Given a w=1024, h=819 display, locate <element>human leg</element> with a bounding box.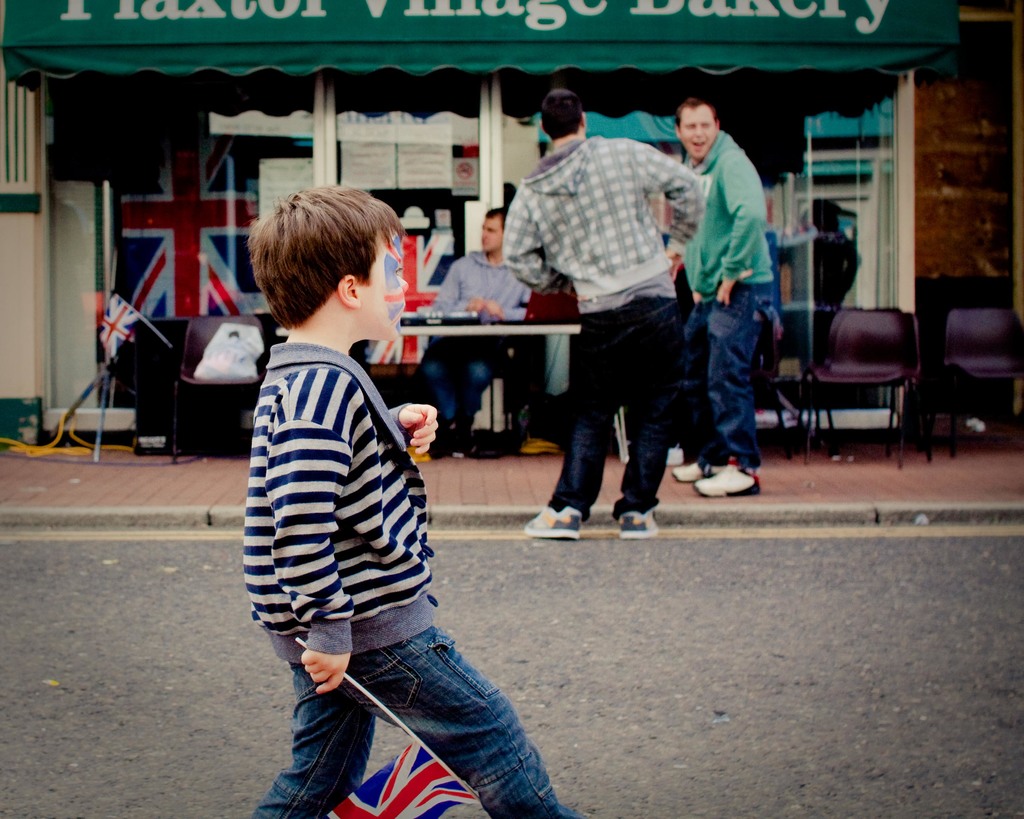
Located: (415,335,476,457).
